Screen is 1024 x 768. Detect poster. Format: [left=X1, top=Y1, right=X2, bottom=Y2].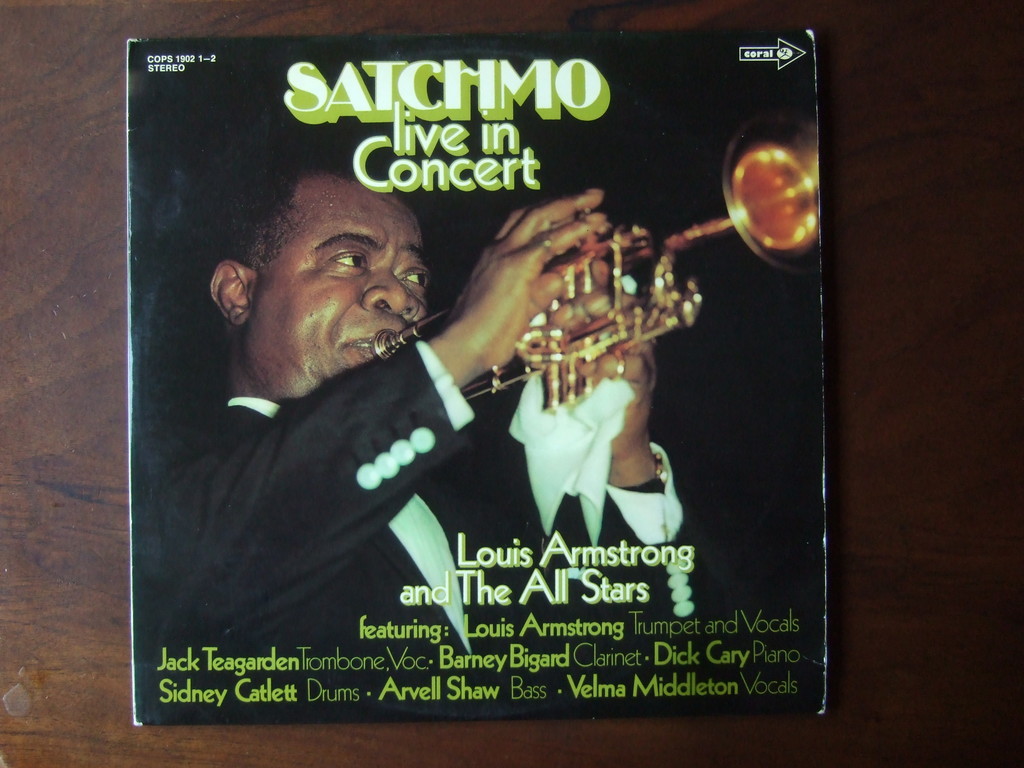
[left=131, top=29, right=825, bottom=725].
